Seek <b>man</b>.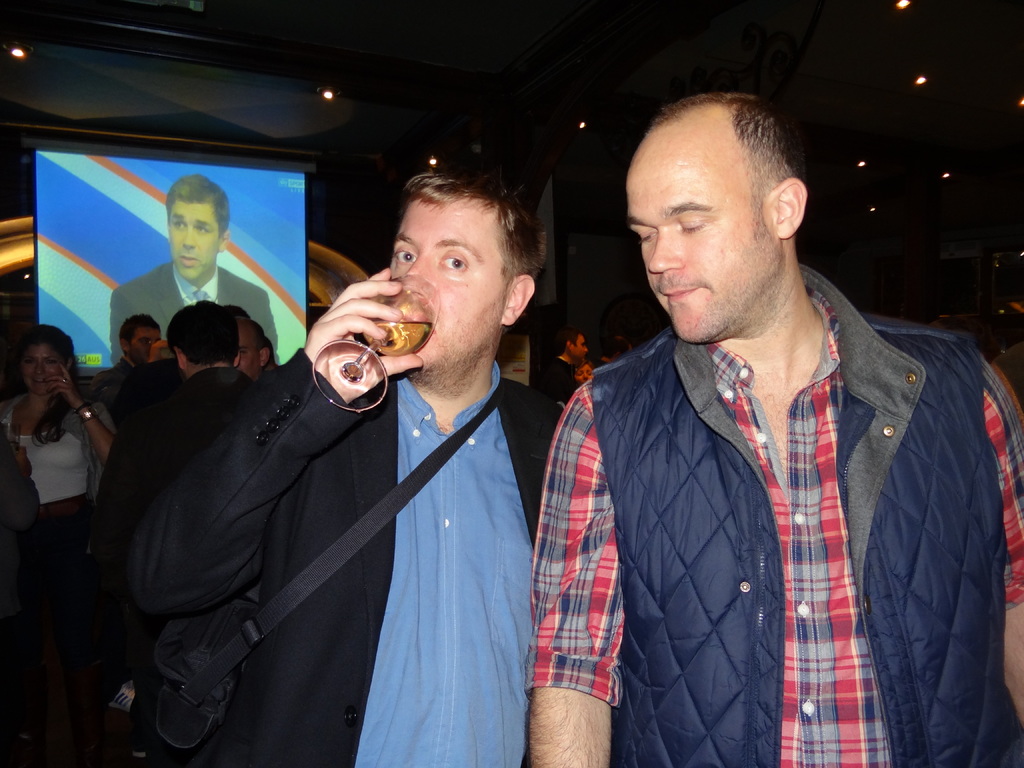
(left=236, top=319, right=267, bottom=373).
